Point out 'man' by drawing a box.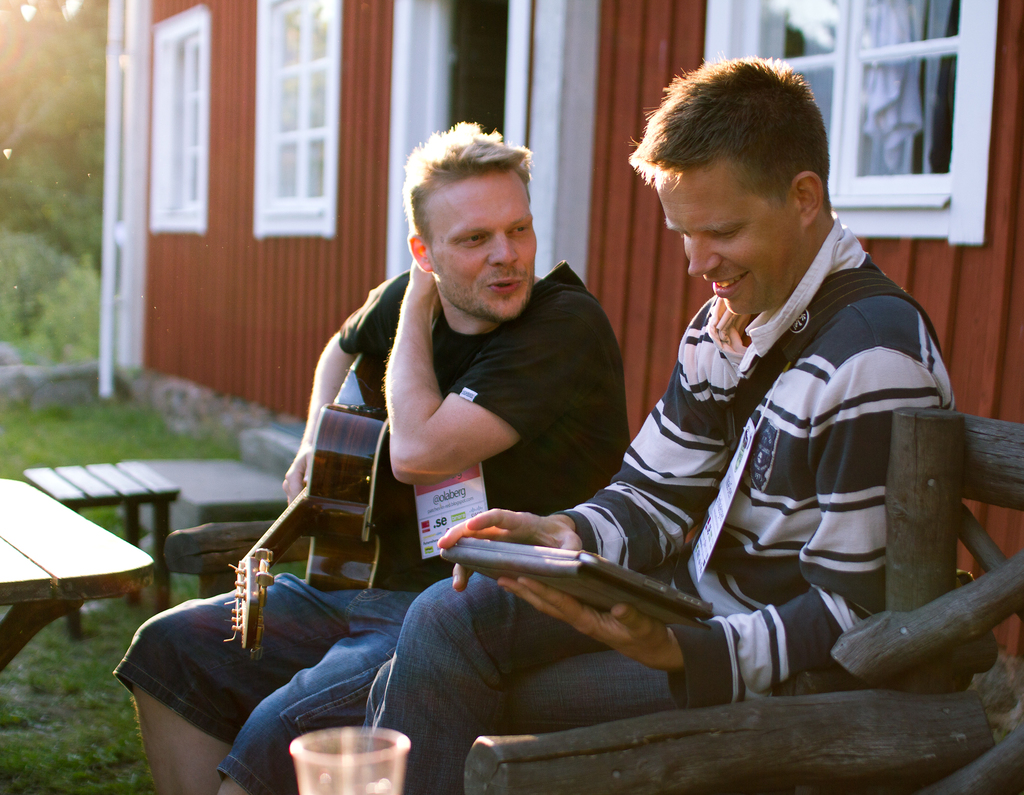
box(471, 71, 959, 762).
